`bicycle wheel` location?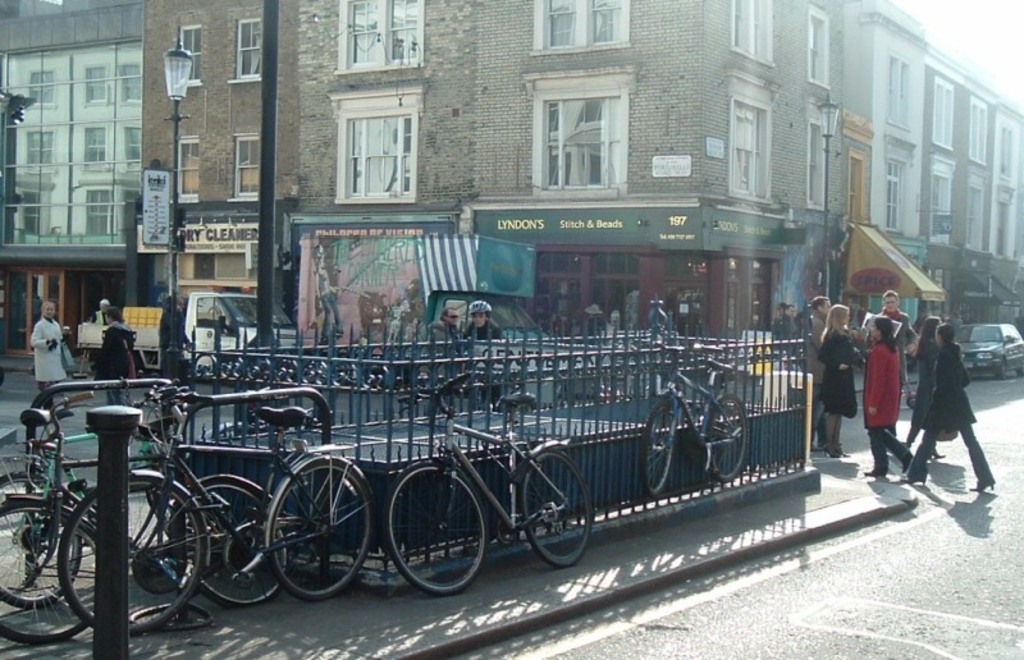
(left=637, top=390, right=671, bottom=496)
